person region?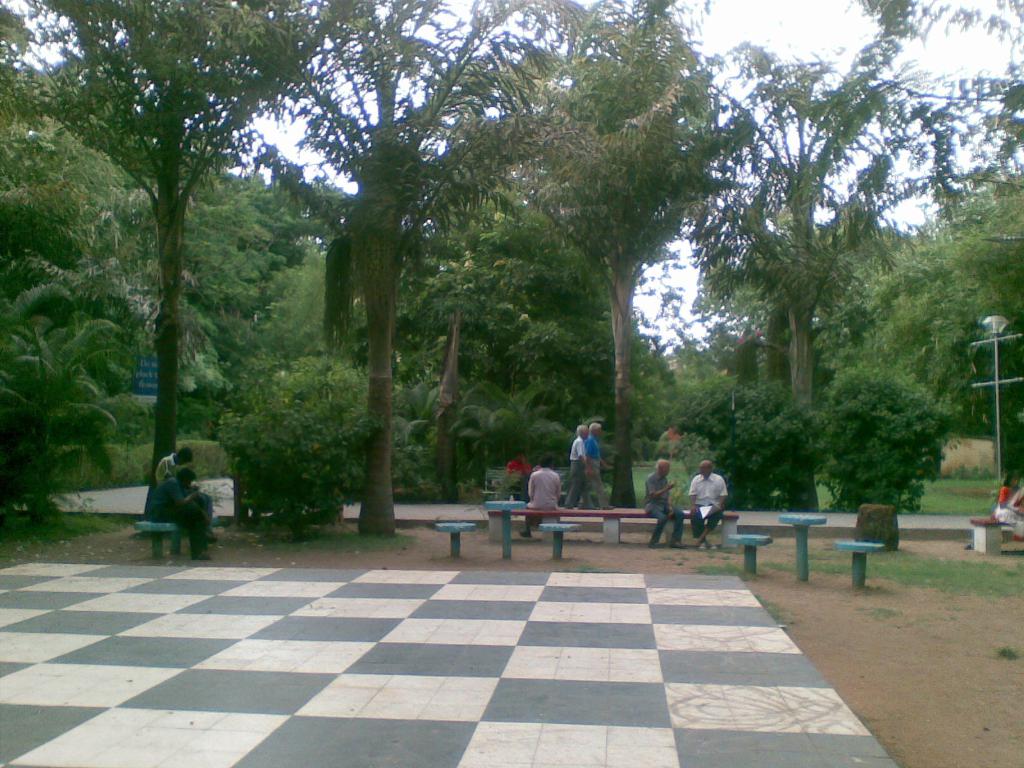
686,461,728,547
